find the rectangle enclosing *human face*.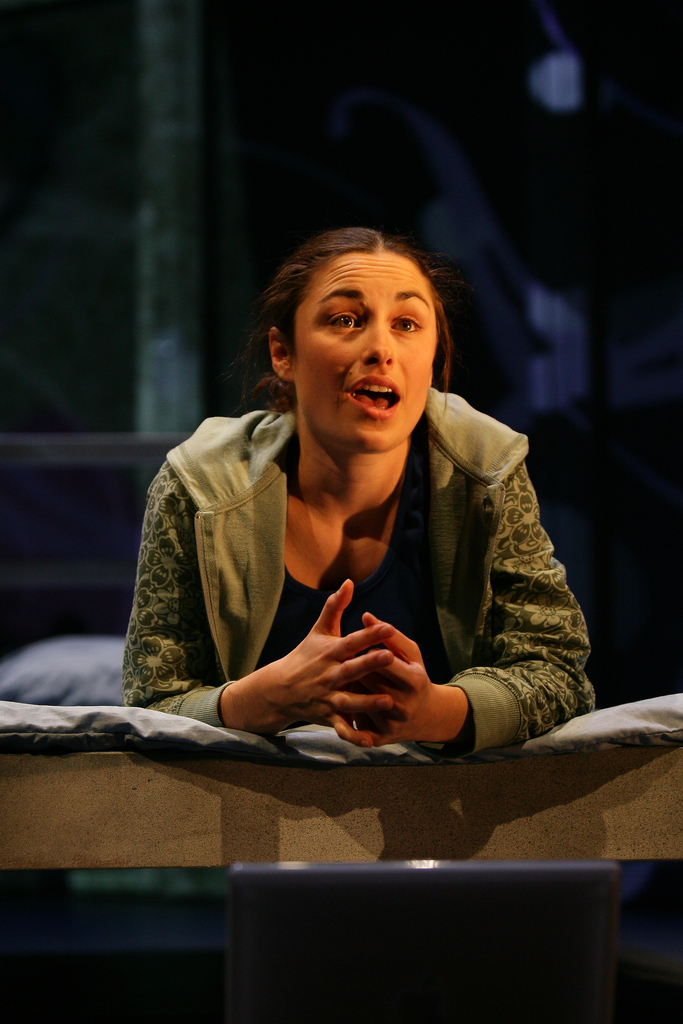
300:253:438:458.
